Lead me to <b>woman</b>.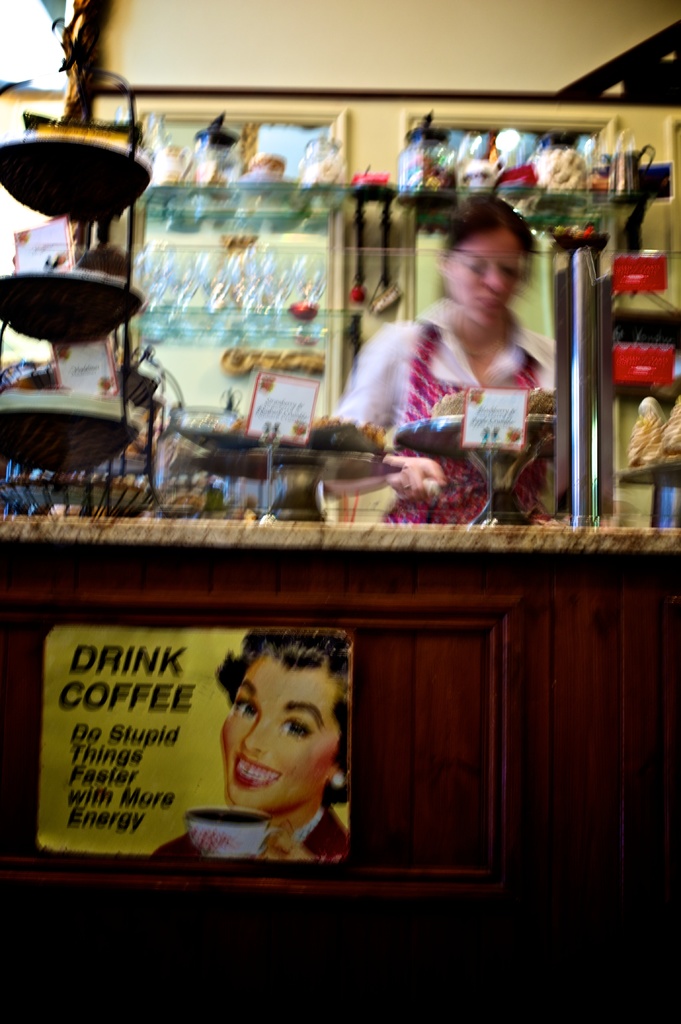
Lead to [x1=152, y1=630, x2=347, y2=860].
